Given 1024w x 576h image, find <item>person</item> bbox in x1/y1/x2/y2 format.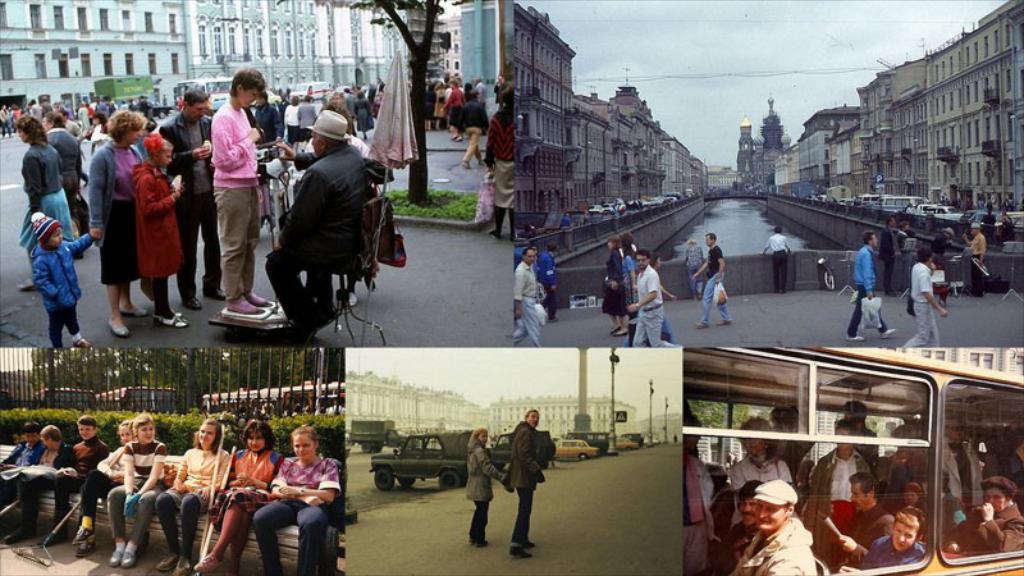
152/428/227/575.
